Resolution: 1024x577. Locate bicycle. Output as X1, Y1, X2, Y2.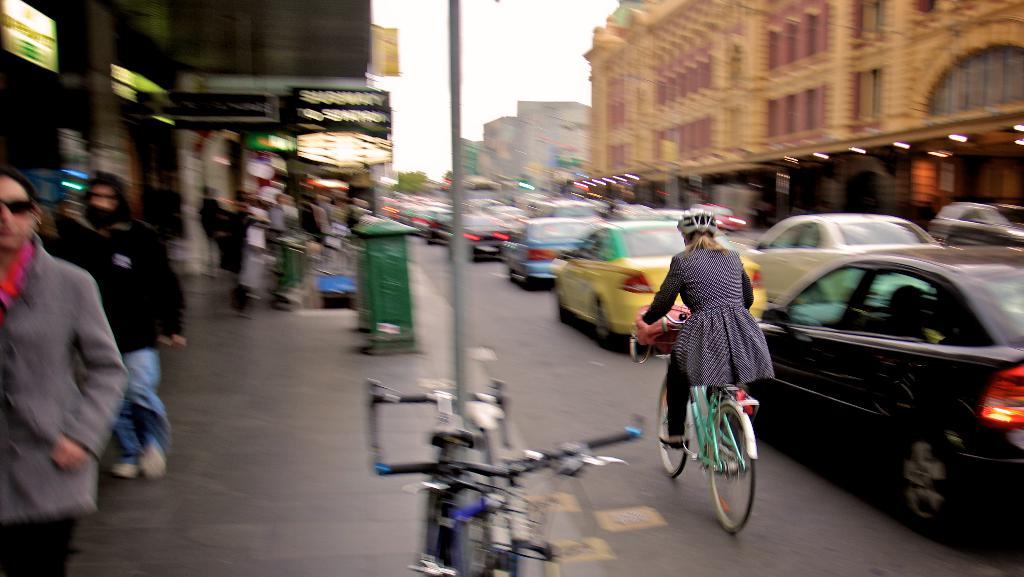
636, 311, 762, 535.
